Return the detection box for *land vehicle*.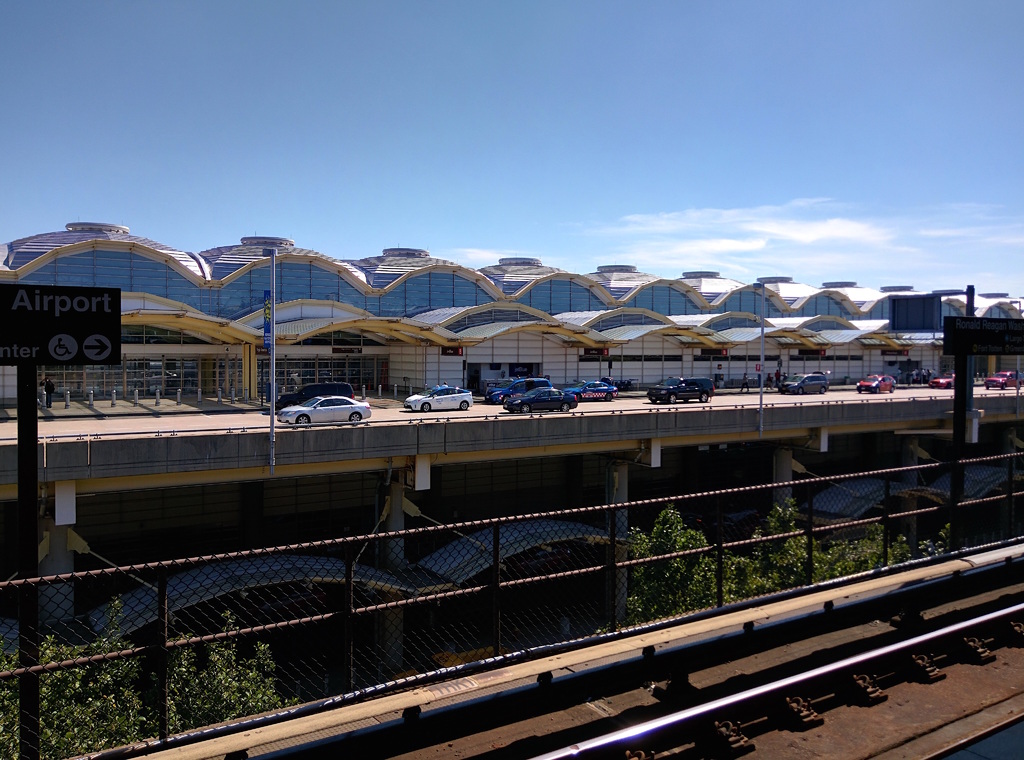
(982,368,1022,389).
